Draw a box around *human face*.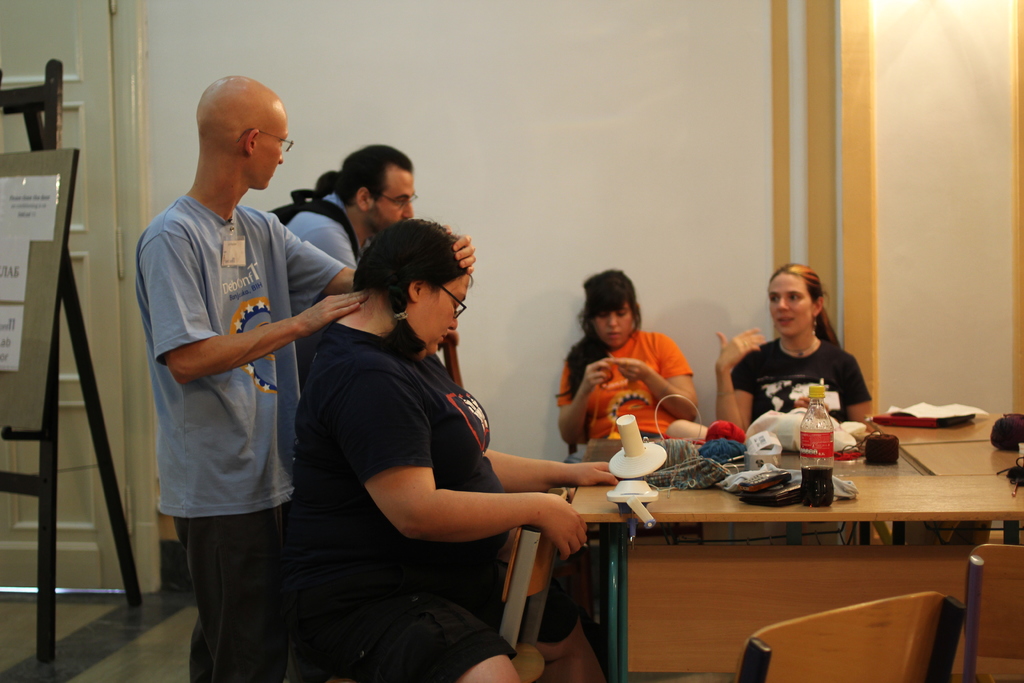
bbox(412, 274, 468, 359).
